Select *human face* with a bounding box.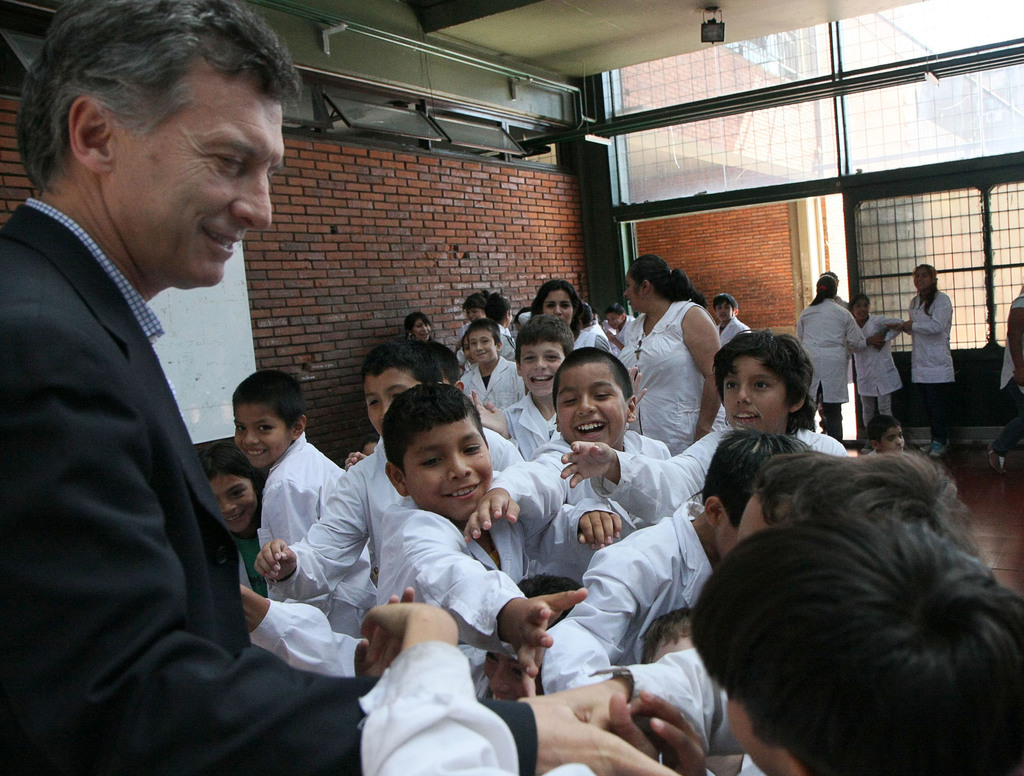
pyautogui.locateOnScreen(465, 332, 495, 362).
